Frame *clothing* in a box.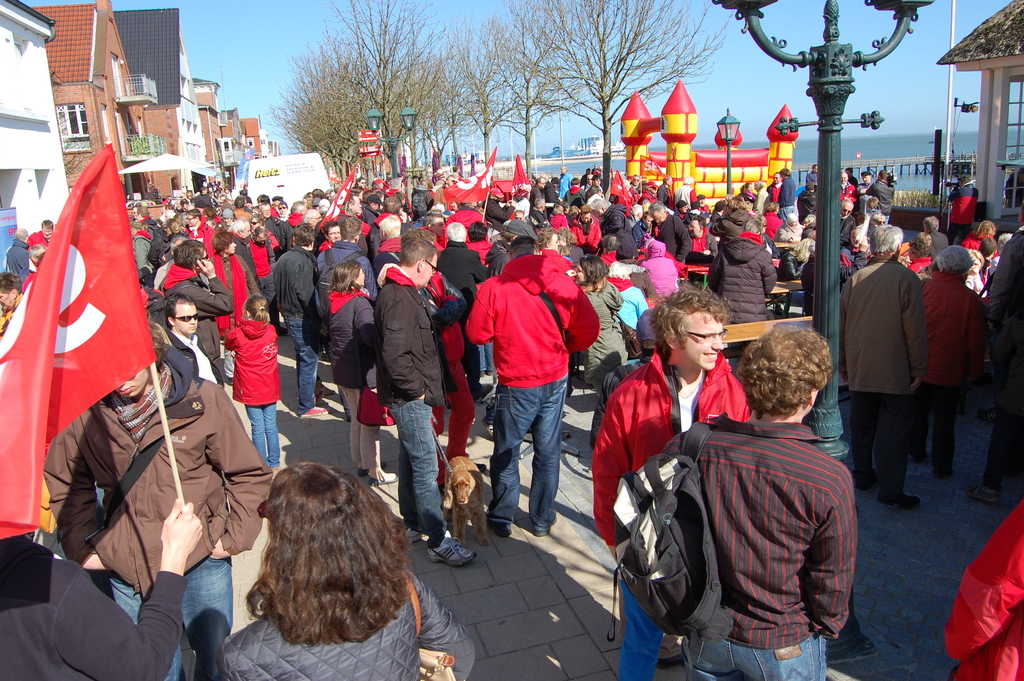
bbox=(317, 240, 376, 294).
